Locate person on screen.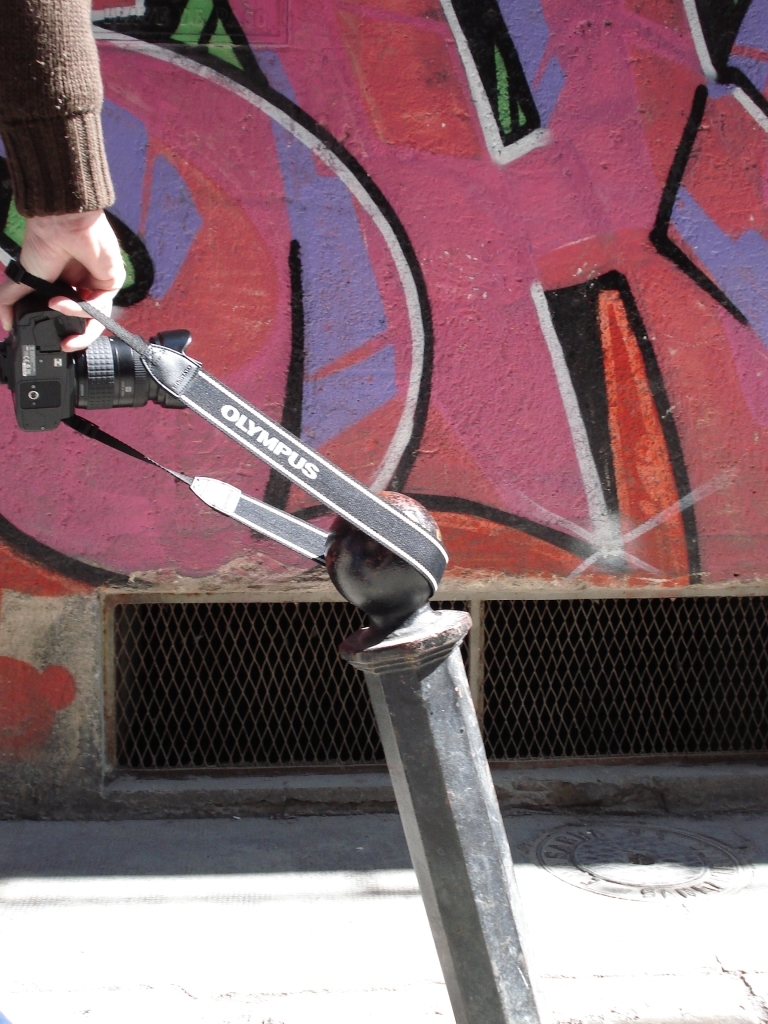
On screen at bbox=(0, 0, 123, 351).
